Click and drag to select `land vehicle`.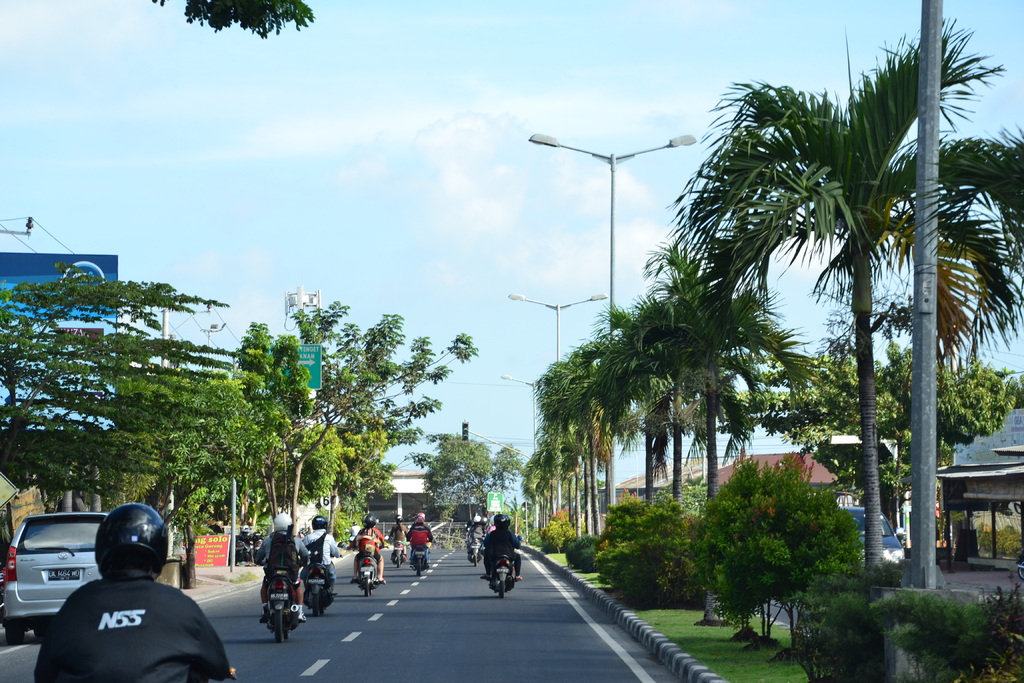
Selection: [x1=412, y1=540, x2=428, y2=573].
